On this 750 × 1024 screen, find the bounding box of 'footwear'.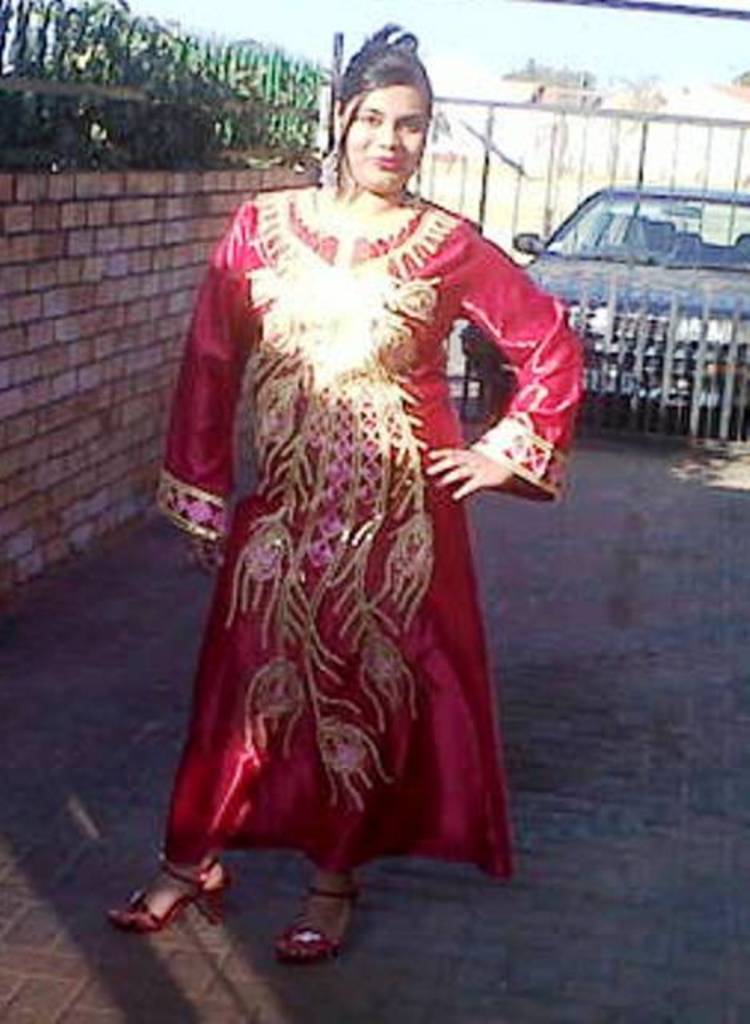
Bounding box: Rect(275, 886, 363, 968).
